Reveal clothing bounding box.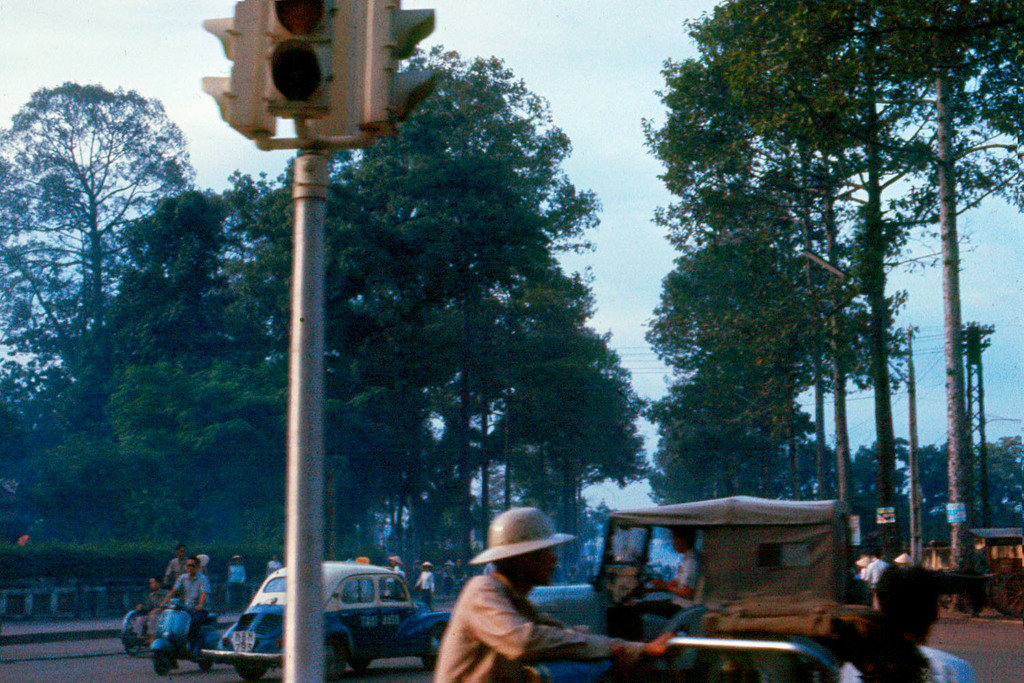
Revealed: (left=431, top=572, right=641, bottom=682).
